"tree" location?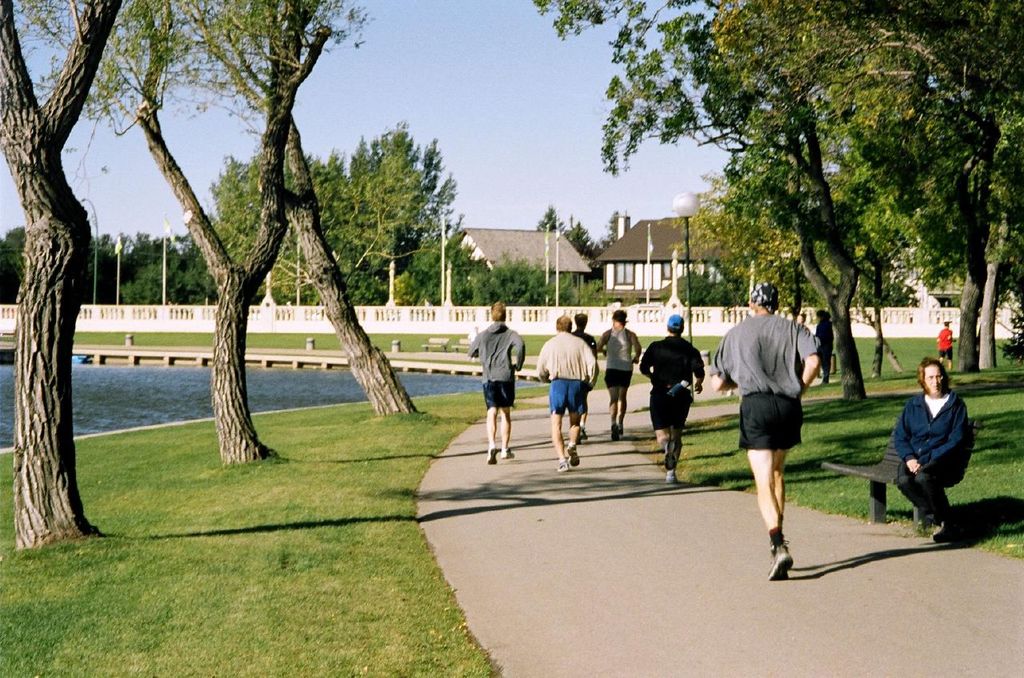
pyautogui.locateOnScreen(706, 0, 1023, 389)
